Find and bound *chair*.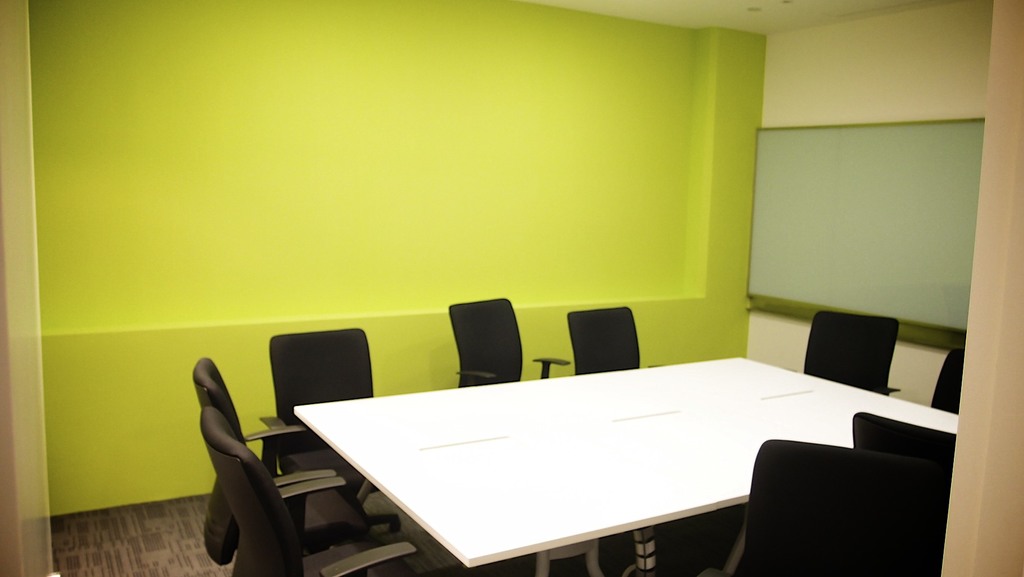
Bound: 190, 357, 372, 570.
